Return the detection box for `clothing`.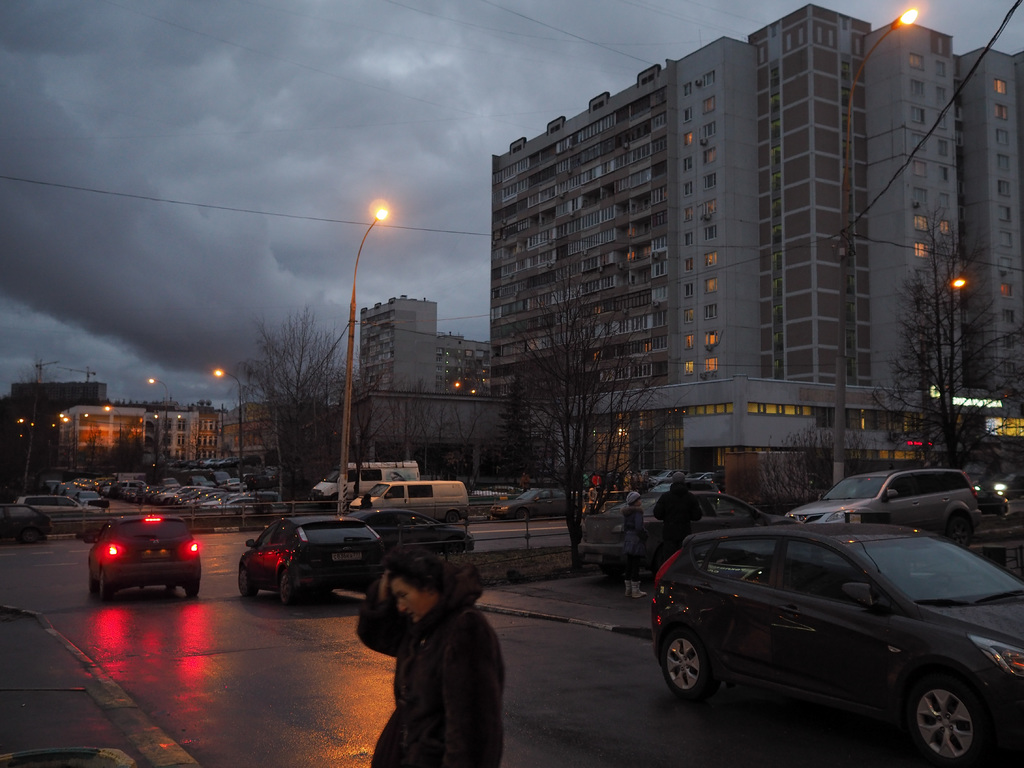
357 566 532 759.
